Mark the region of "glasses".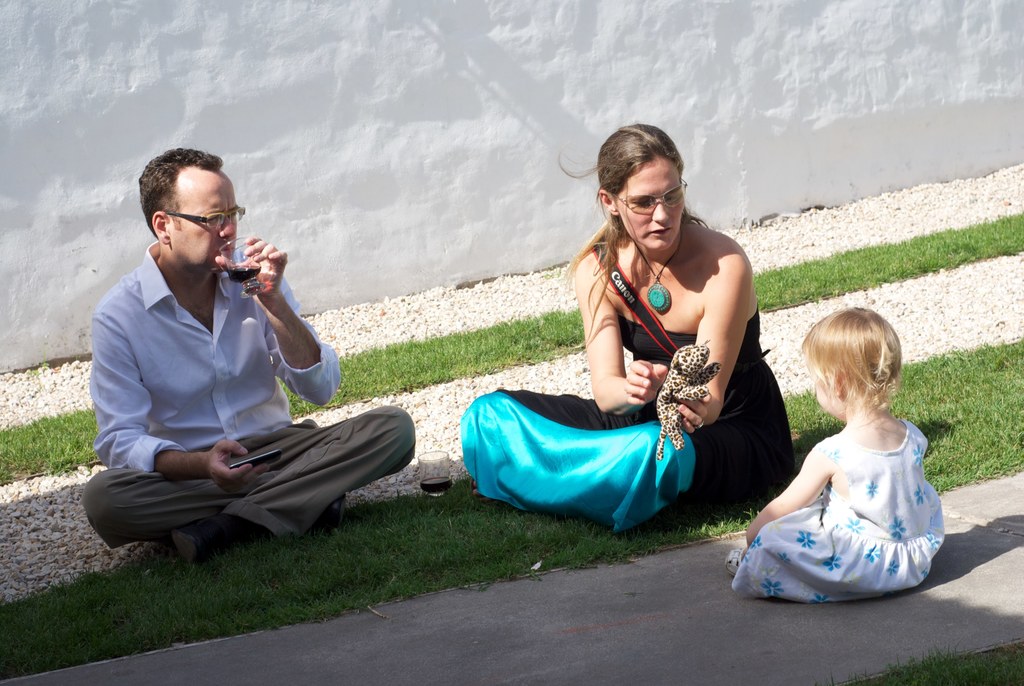
Region: x1=595 y1=181 x2=698 y2=223.
